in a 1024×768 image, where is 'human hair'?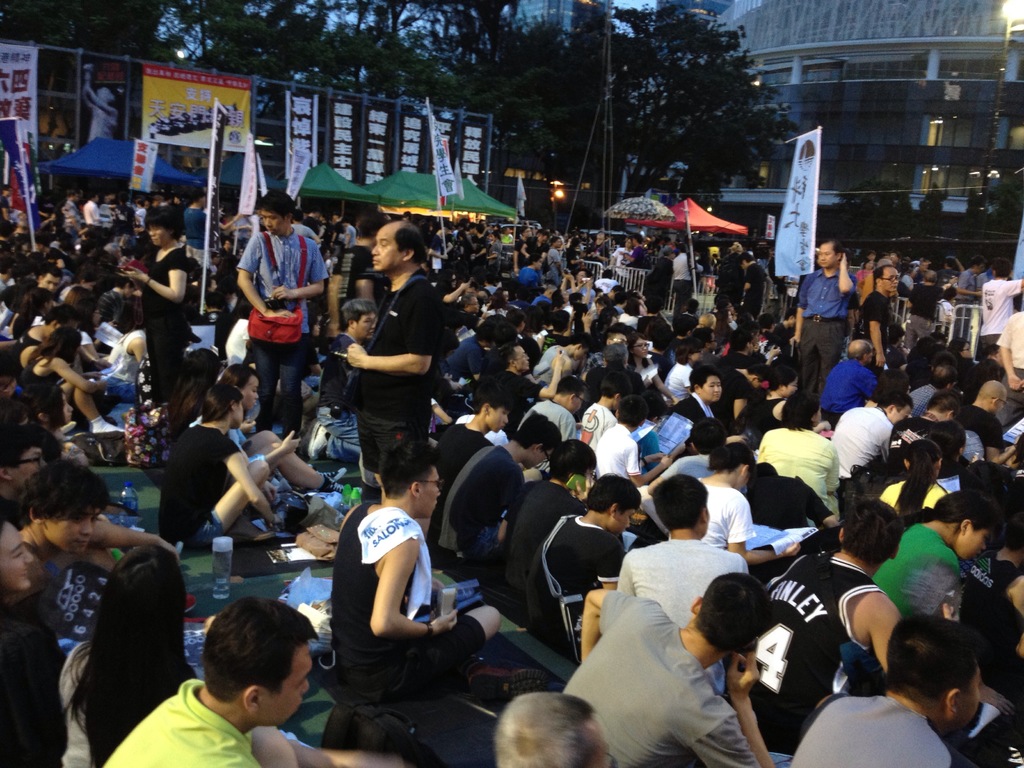
[left=650, top=474, right=707, bottom=531].
